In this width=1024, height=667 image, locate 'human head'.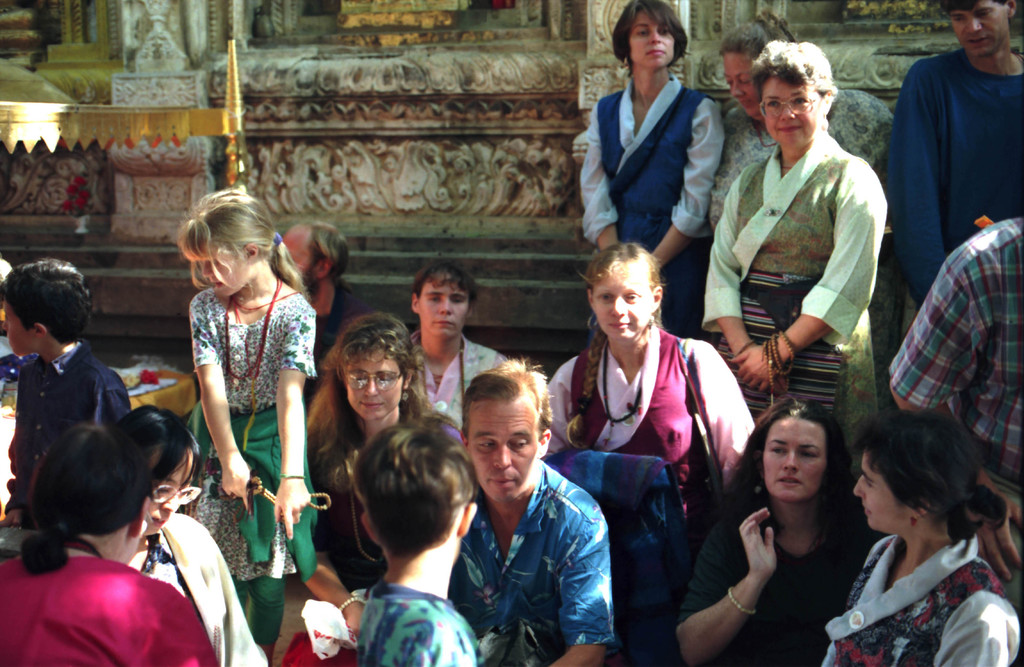
Bounding box: select_region(850, 410, 992, 534).
